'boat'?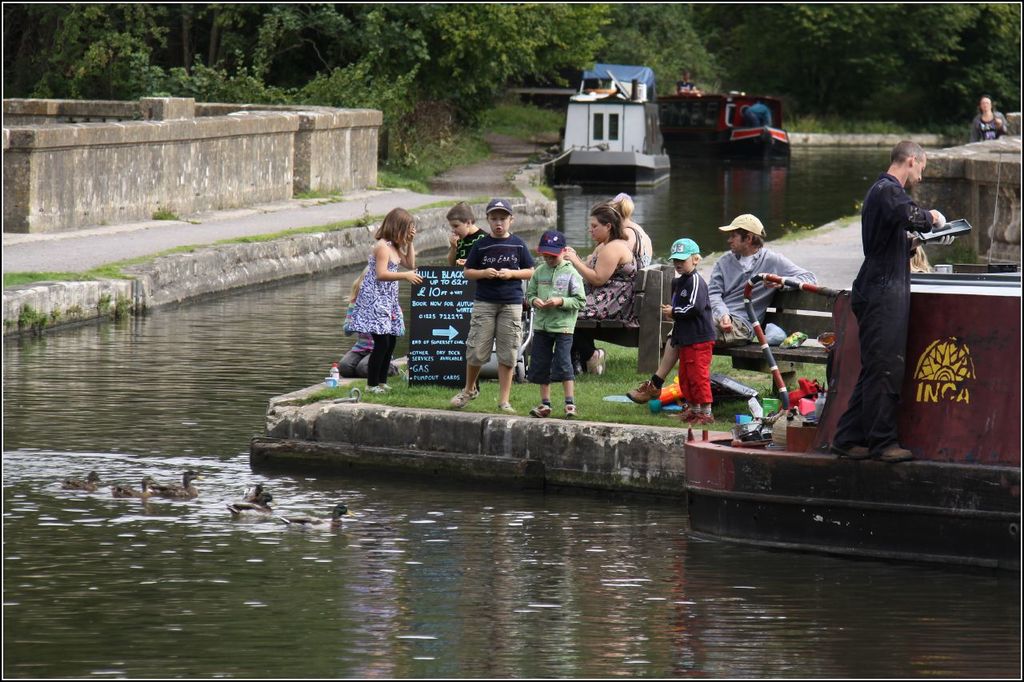
<bbox>654, 86, 801, 175</bbox>
